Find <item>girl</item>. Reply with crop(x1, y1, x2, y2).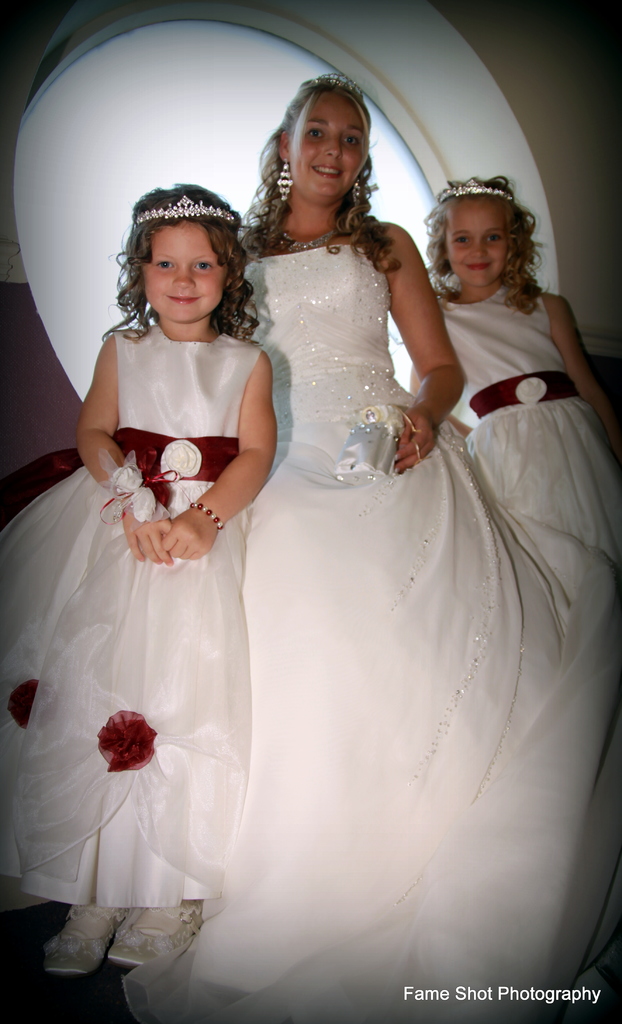
crop(0, 187, 279, 979).
